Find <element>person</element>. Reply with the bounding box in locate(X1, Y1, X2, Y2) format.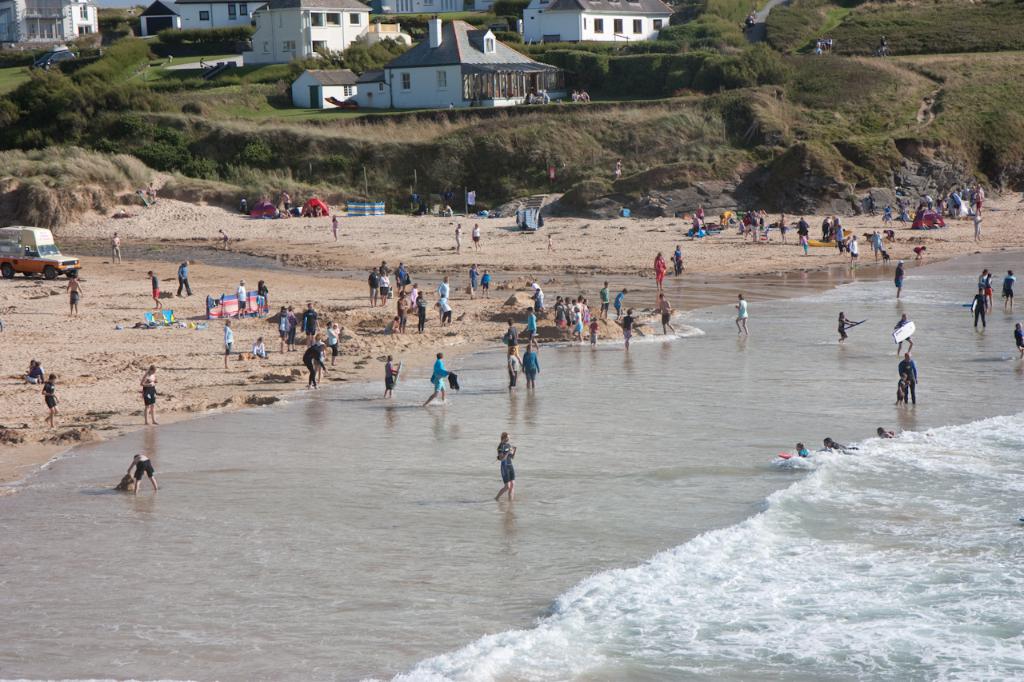
locate(507, 345, 518, 391).
